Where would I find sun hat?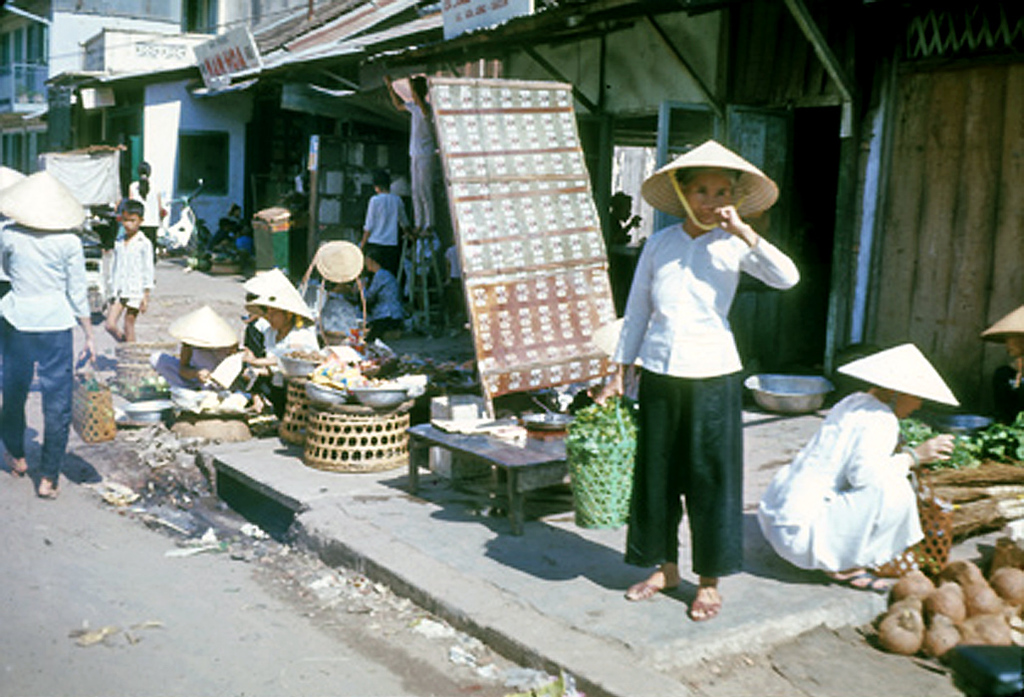
At (640,138,782,234).
